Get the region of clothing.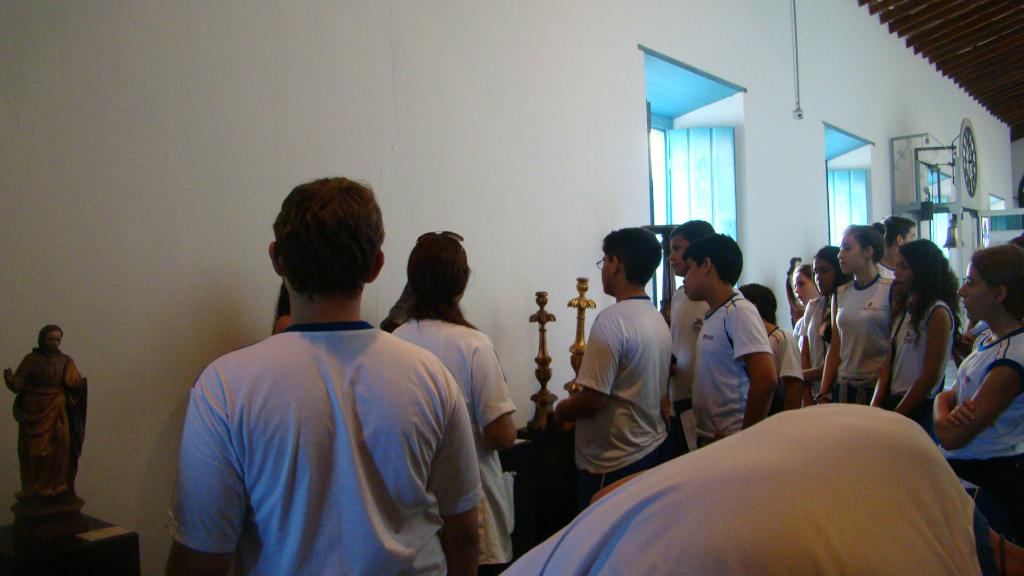
(691, 293, 779, 434).
